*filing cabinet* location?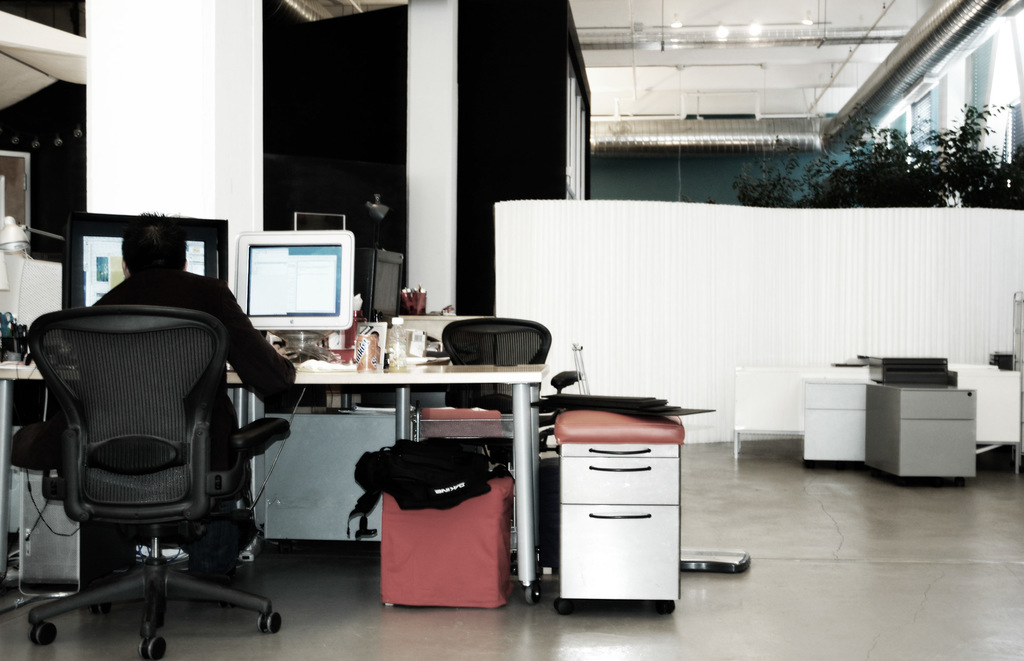
(x1=550, y1=405, x2=689, y2=616)
